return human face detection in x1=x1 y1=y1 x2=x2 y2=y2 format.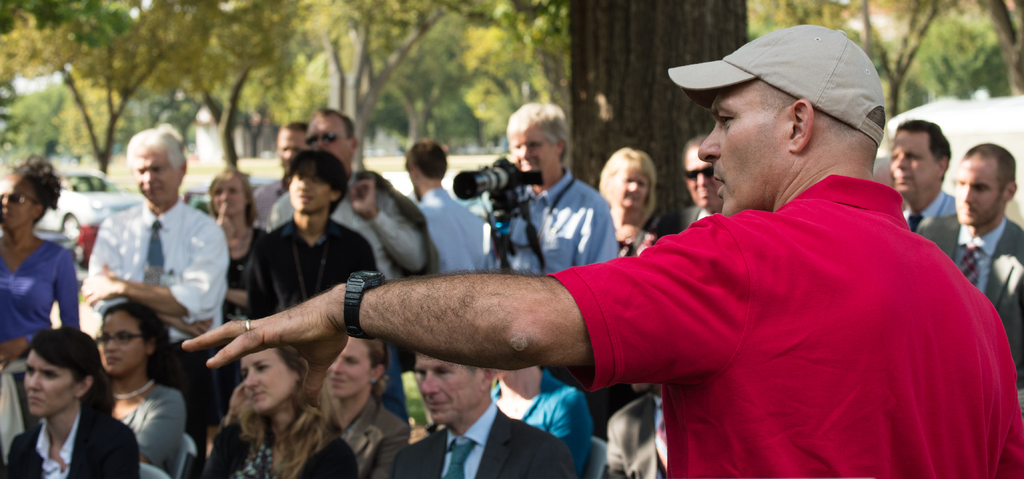
x1=416 y1=355 x2=485 y2=423.
